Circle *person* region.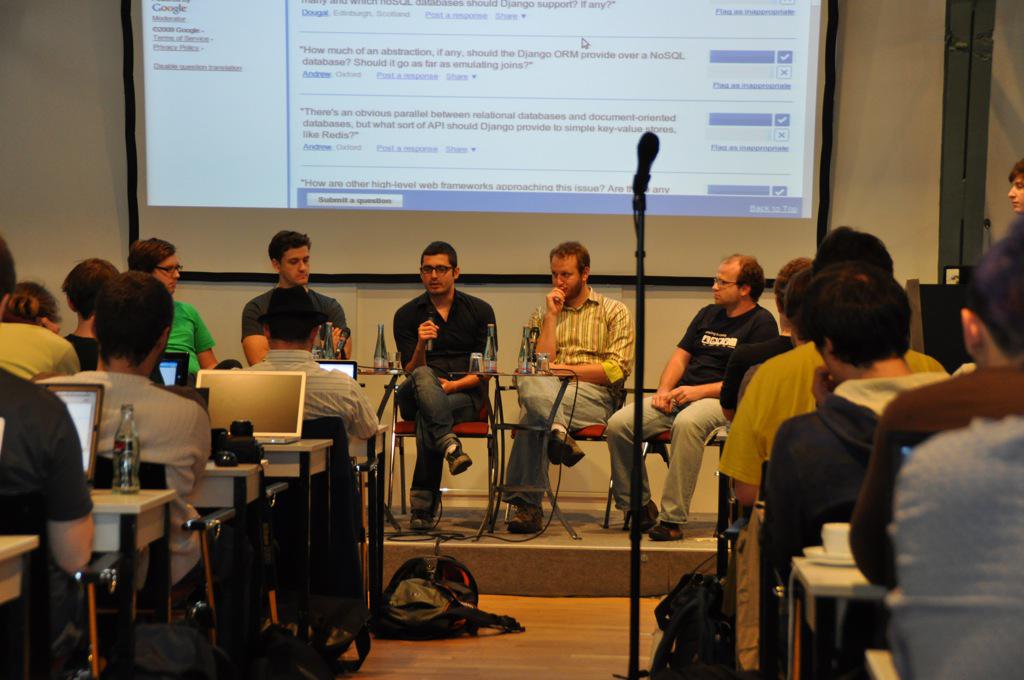
Region: <region>497, 235, 636, 539</region>.
